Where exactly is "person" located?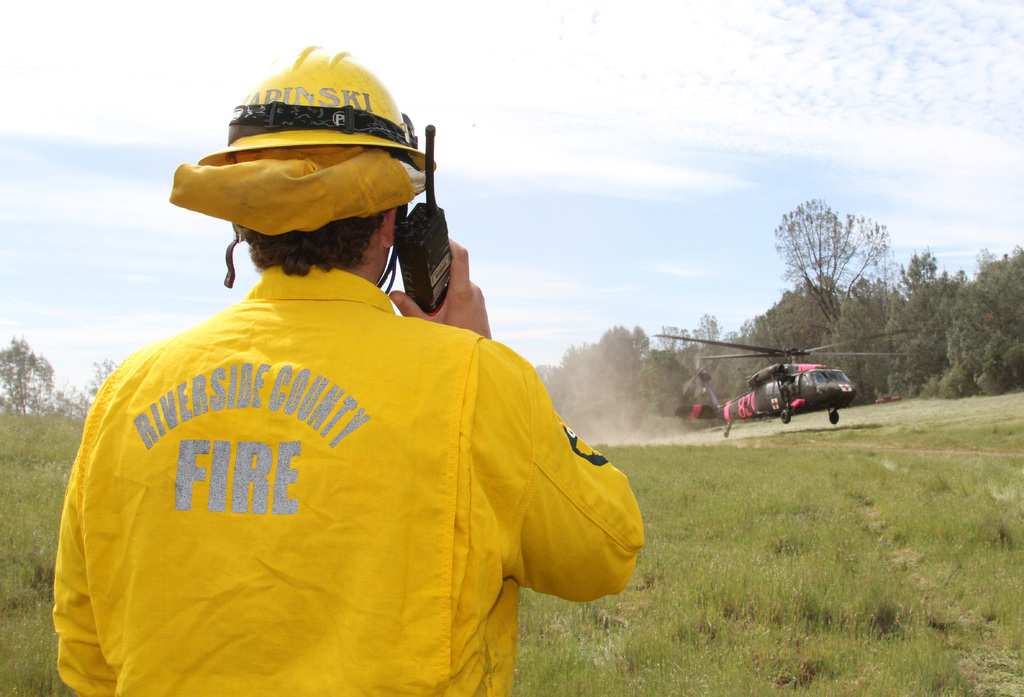
Its bounding box is <bbox>54, 45, 649, 696</bbox>.
